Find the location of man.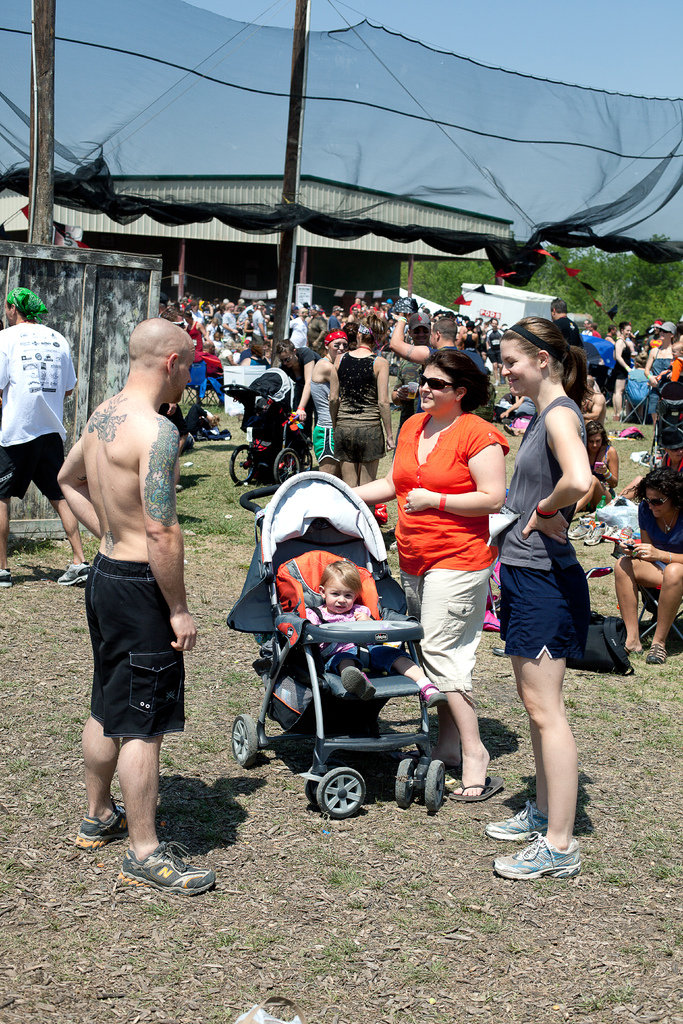
Location: x1=309 y1=304 x2=327 y2=349.
